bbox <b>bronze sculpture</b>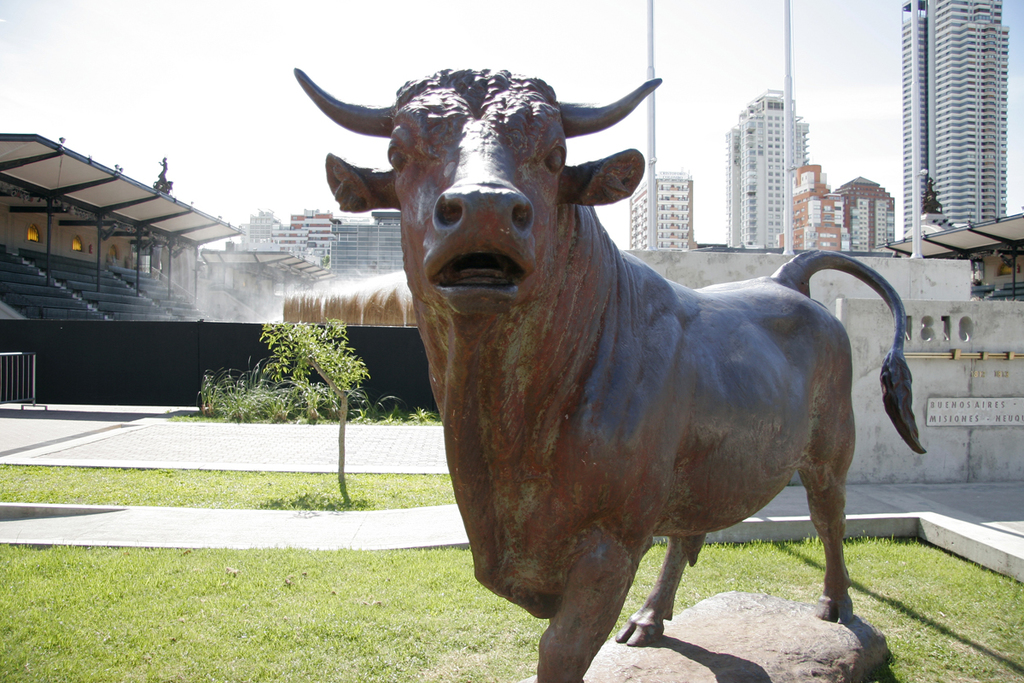
pyautogui.locateOnScreen(289, 61, 932, 682)
